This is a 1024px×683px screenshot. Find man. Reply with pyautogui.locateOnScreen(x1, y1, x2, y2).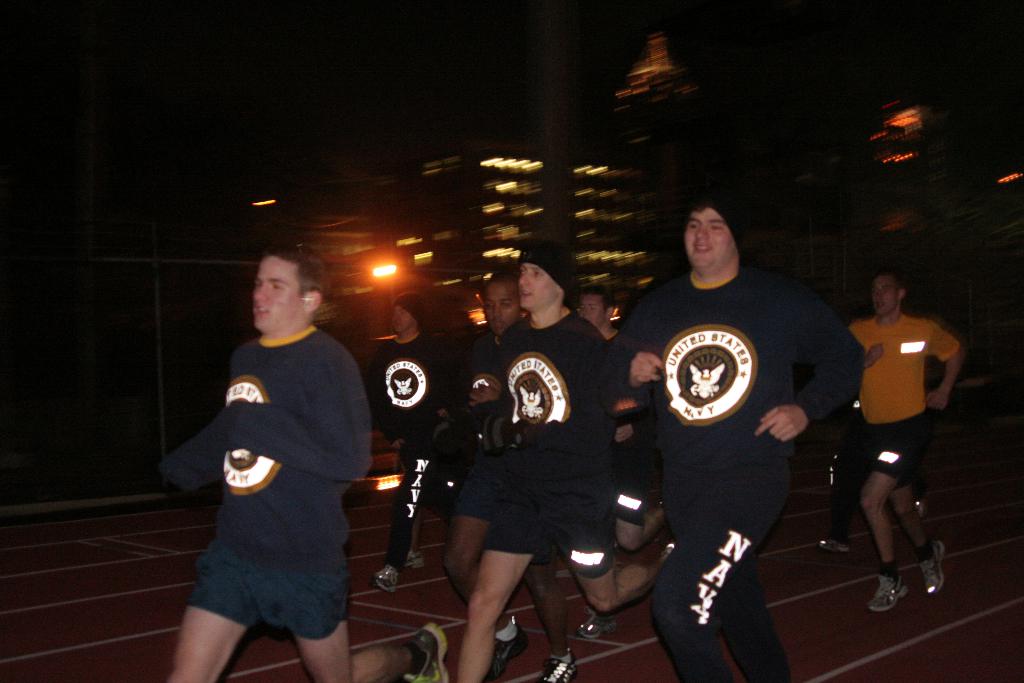
pyautogui.locateOnScreen(169, 247, 448, 682).
